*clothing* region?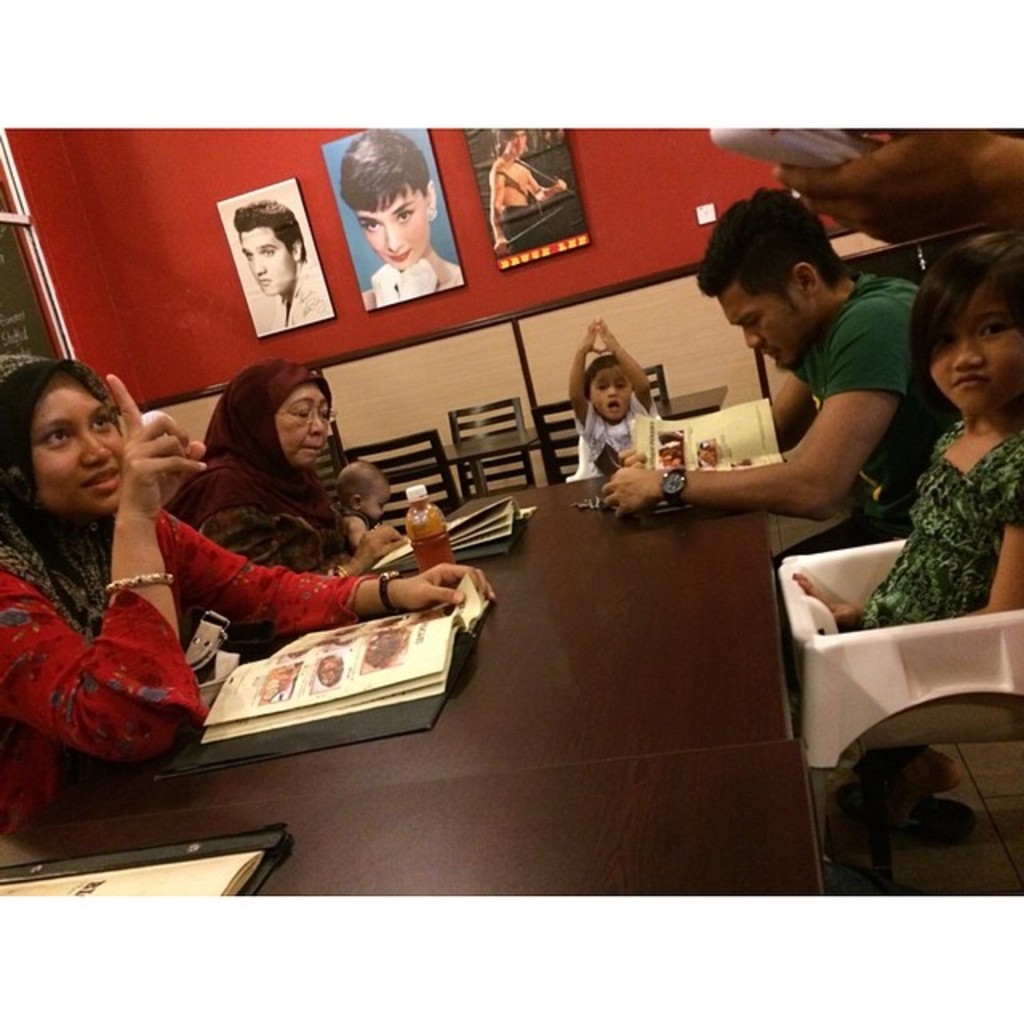
<region>571, 392, 662, 486</region>
